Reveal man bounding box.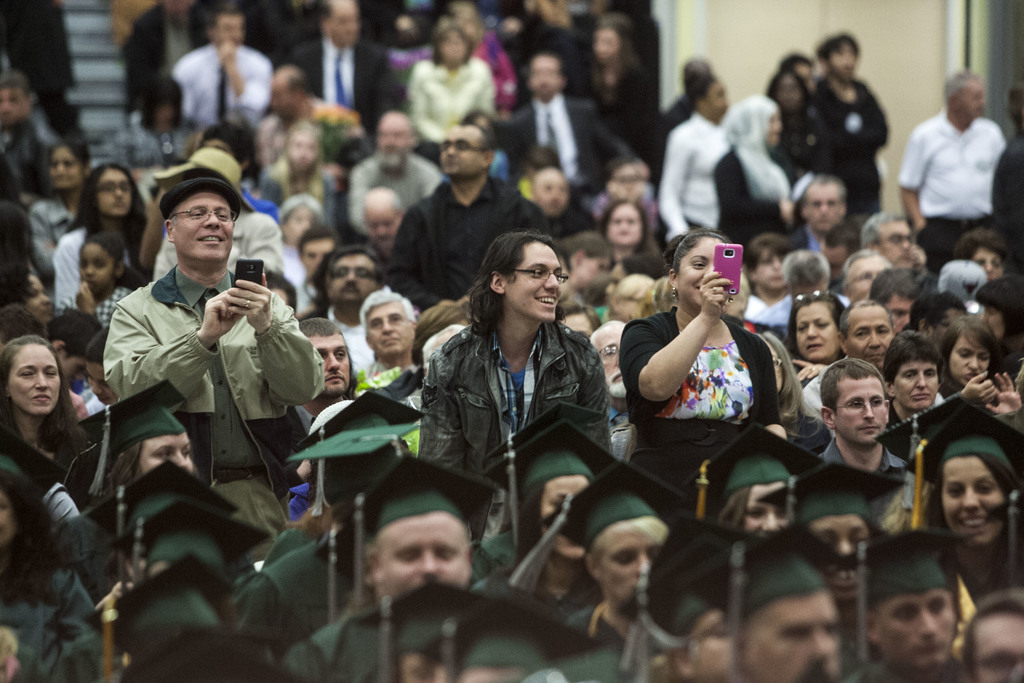
Revealed: bbox(954, 593, 1023, 682).
